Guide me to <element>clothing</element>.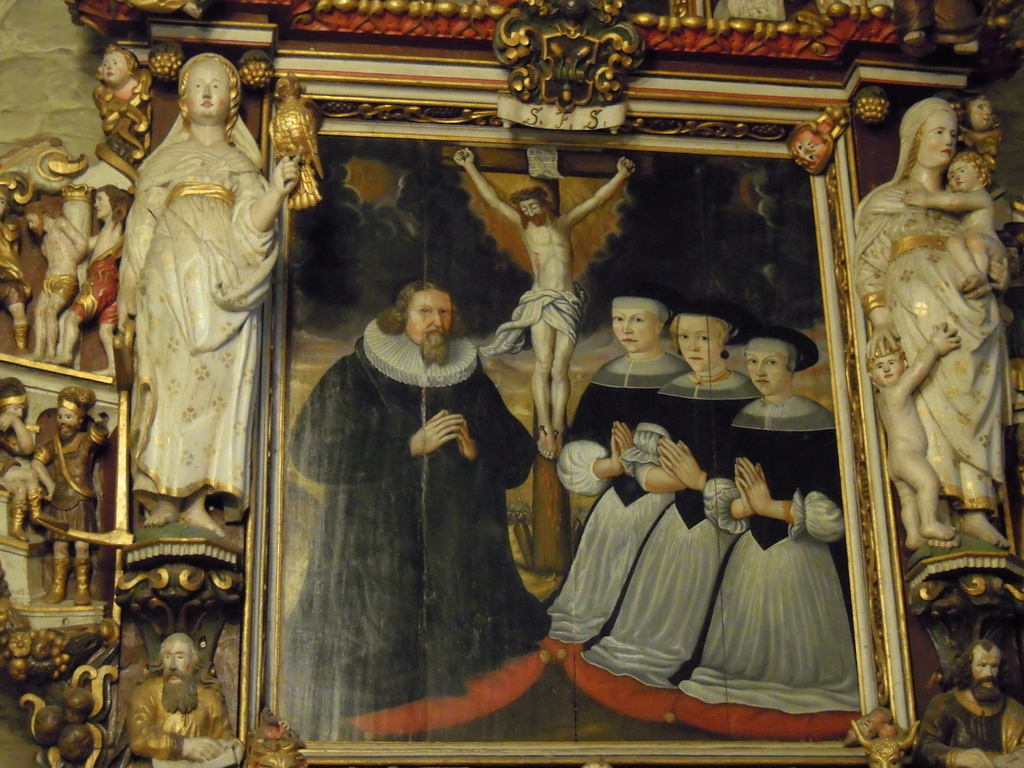
Guidance: x1=851, y1=180, x2=1011, y2=523.
